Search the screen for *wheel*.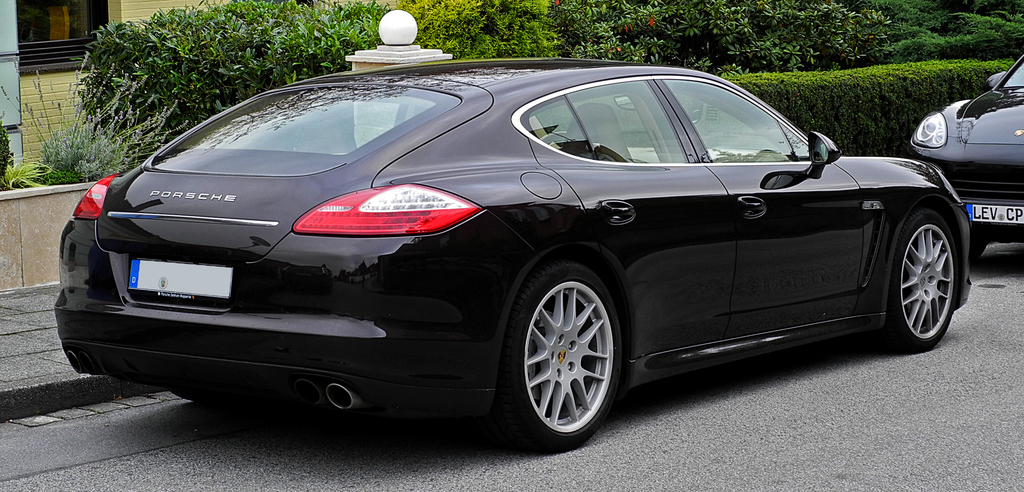
Found at crop(897, 217, 960, 344).
